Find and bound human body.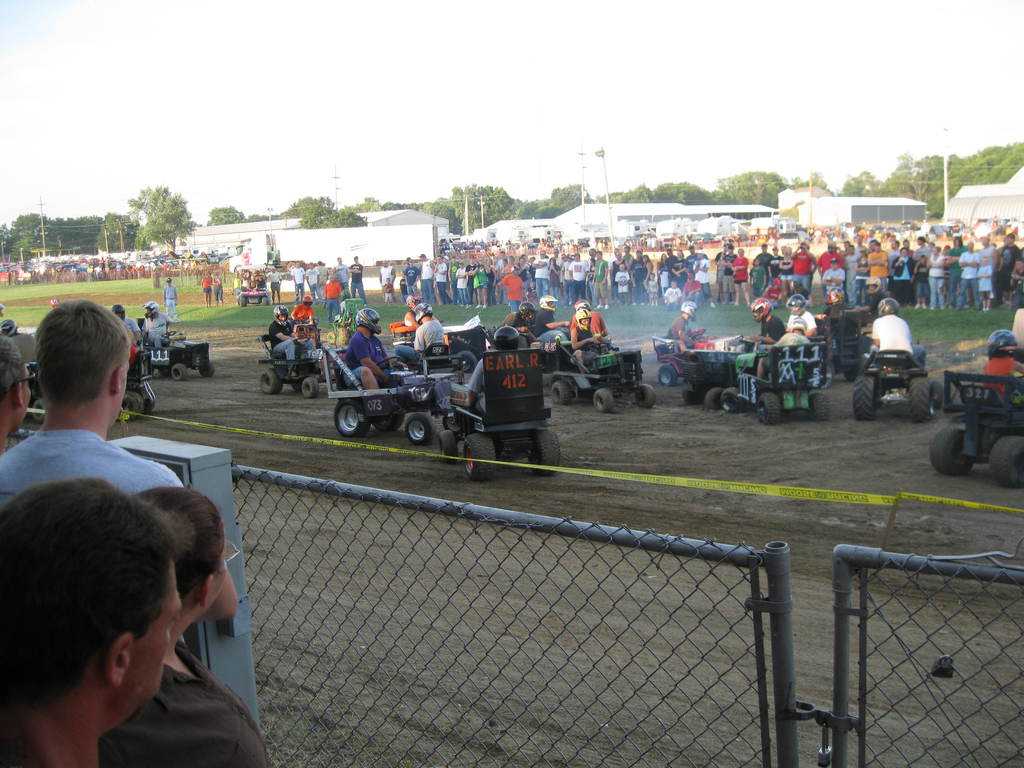
Bound: <region>292, 257, 367, 324</region>.
